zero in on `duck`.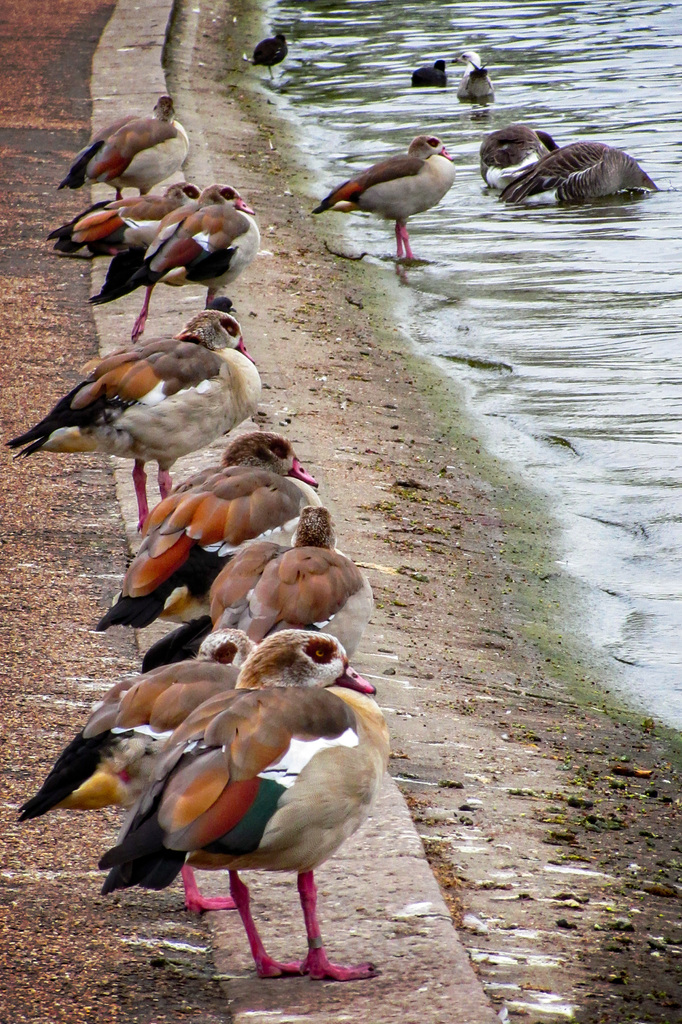
Zeroed in: bbox=(478, 120, 555, 202).
